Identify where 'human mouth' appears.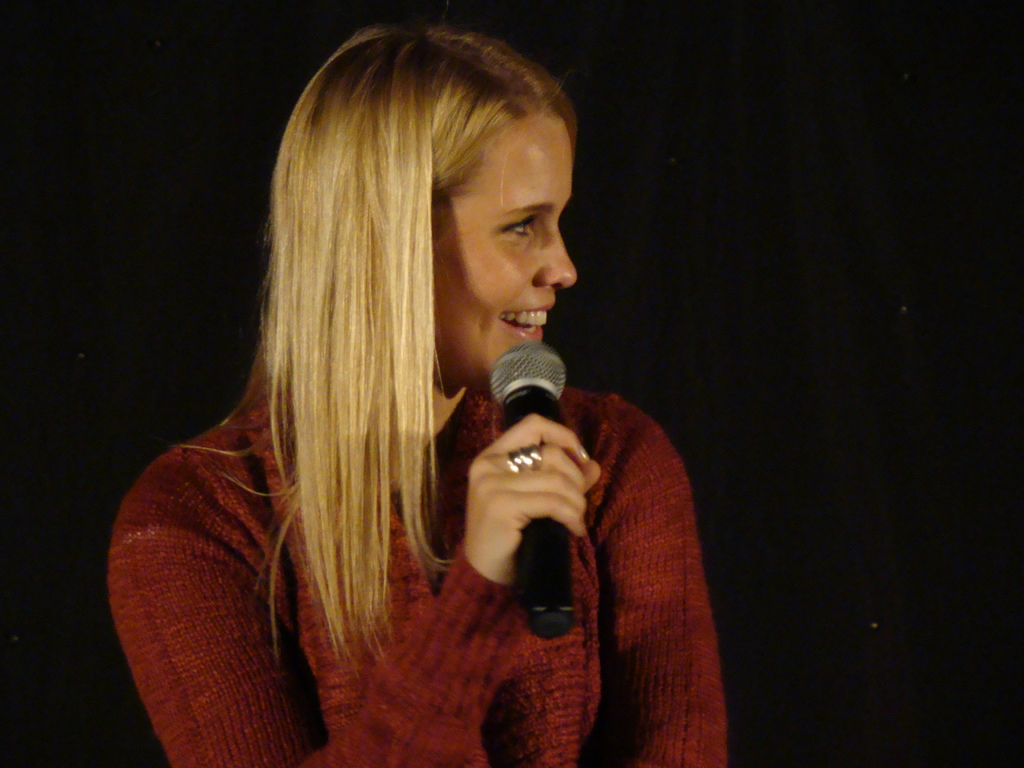
Appears at box=[502, 303, 550, 338].
